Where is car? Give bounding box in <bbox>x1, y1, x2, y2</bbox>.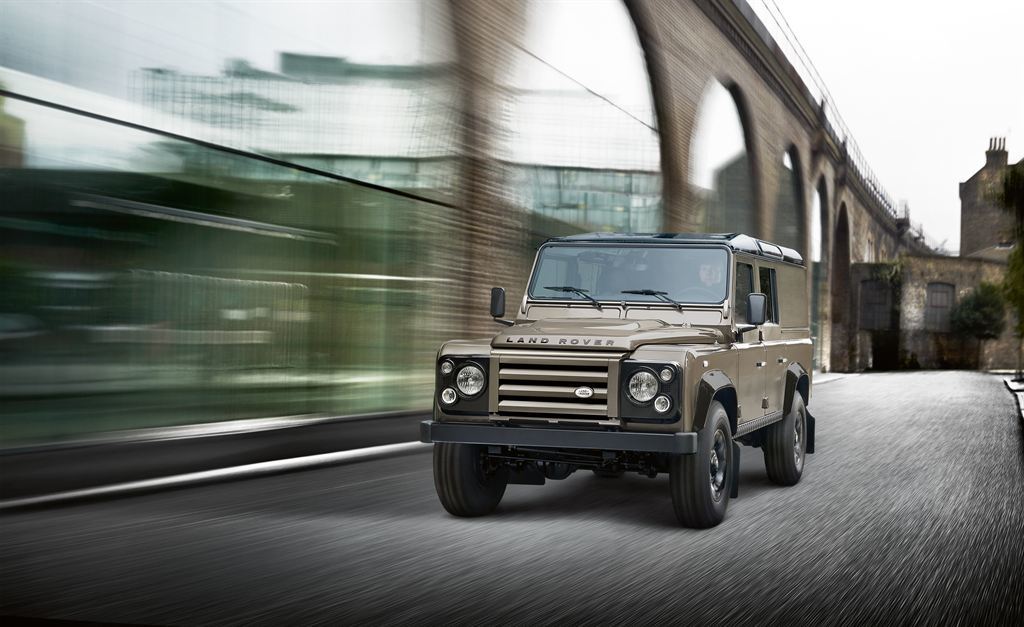
<bbox>419, 233, 815, 531</bbox>.
